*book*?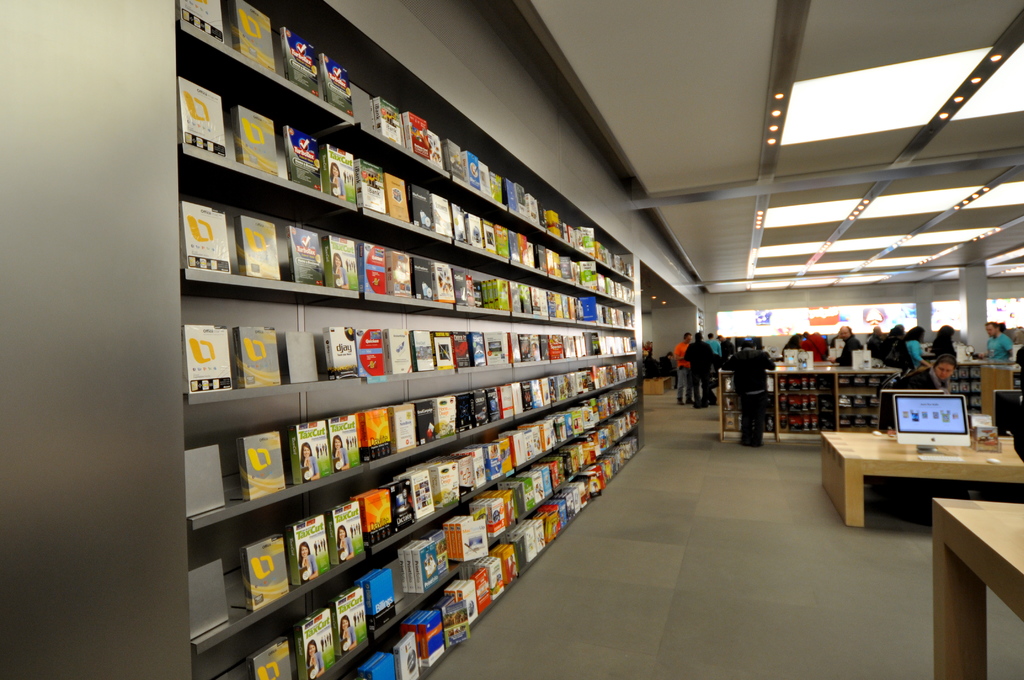
bbox=[463, 150, 477, 188]
